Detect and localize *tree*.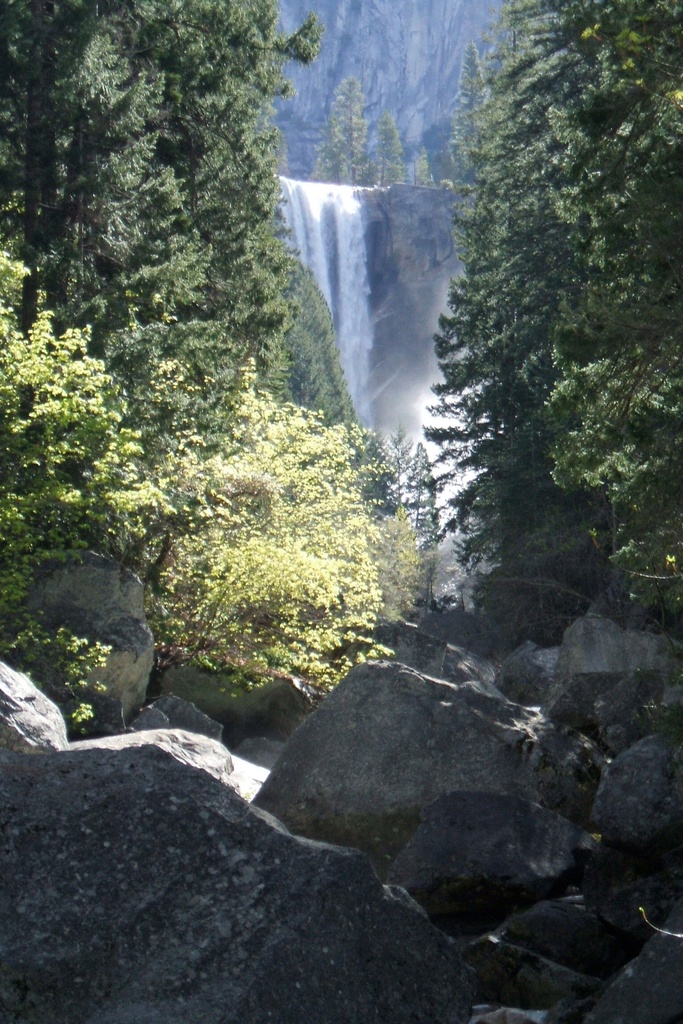
Localized at 397:0:682:632.
